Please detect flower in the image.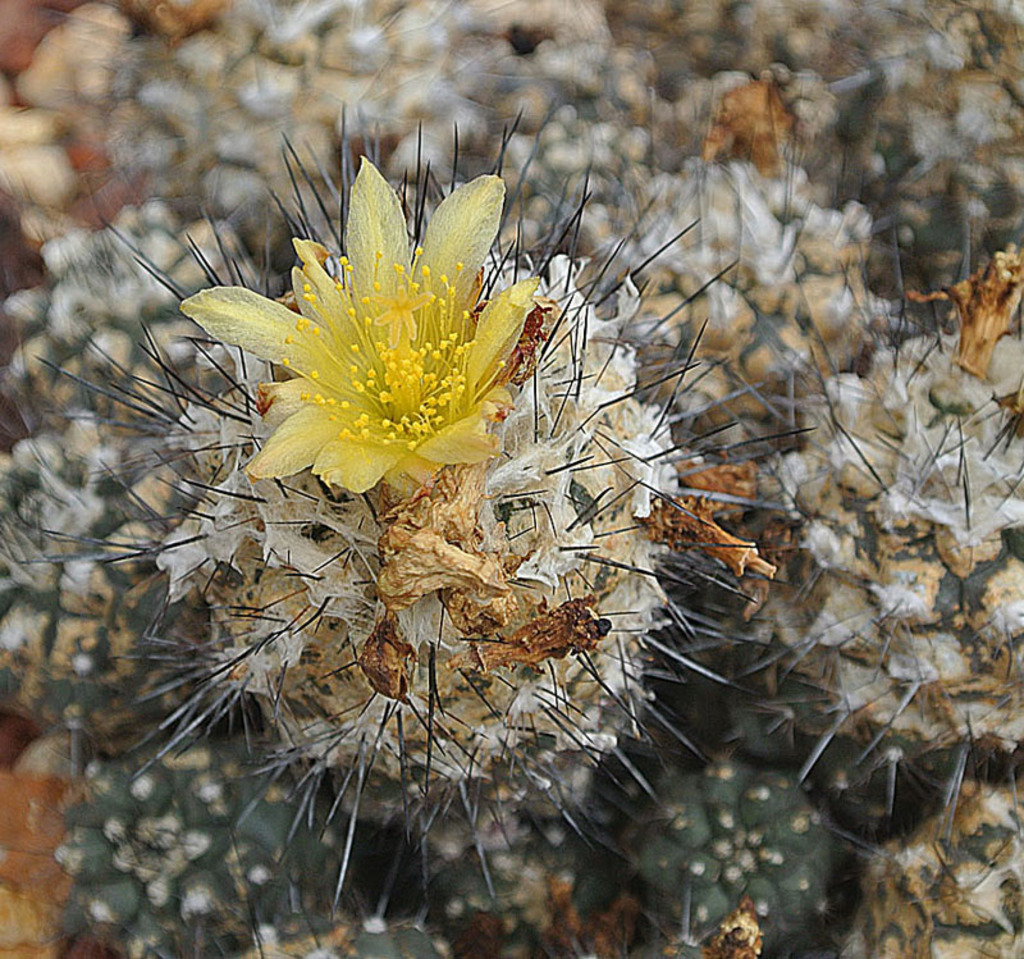
180, 164, 584, 508.
